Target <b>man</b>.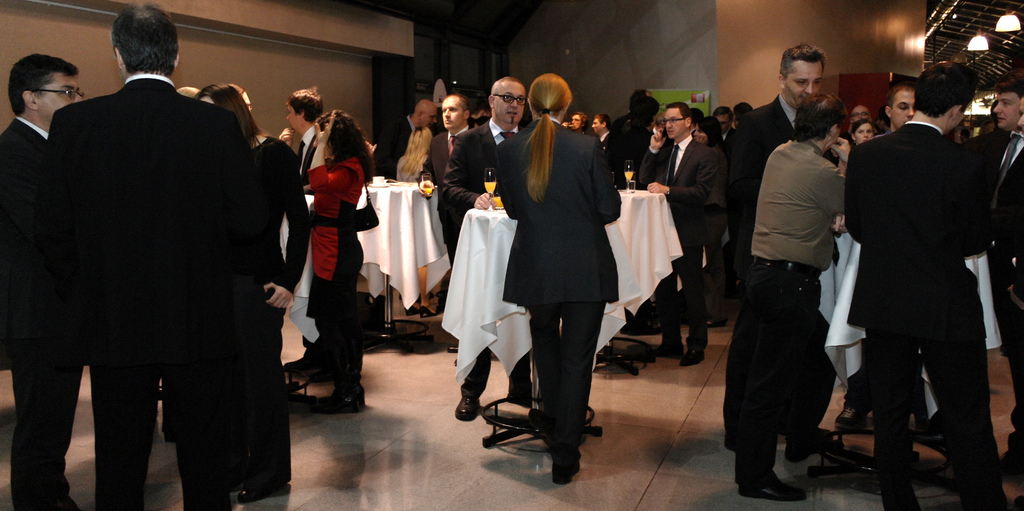
Target region: box(640, 99, 721, 363).
